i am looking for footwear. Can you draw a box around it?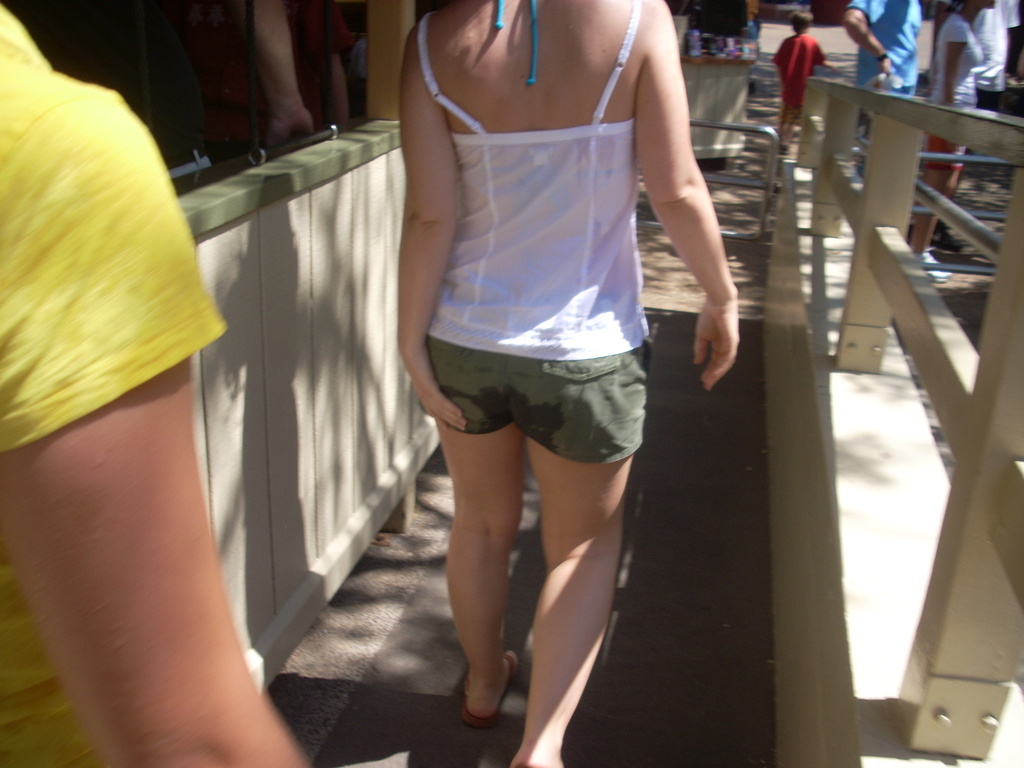
Sure, the bounding box is <region>465, 651, 518, 728</region>.
